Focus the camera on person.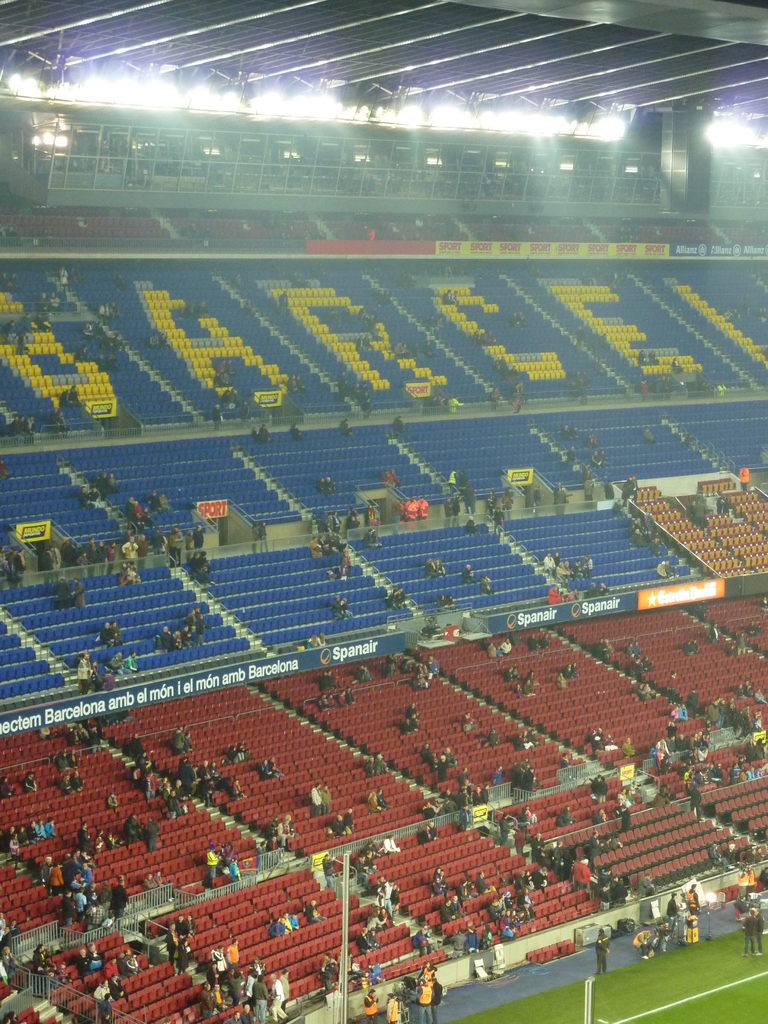
Focus region: (left=76, top=650, right=93, bottom=687).
